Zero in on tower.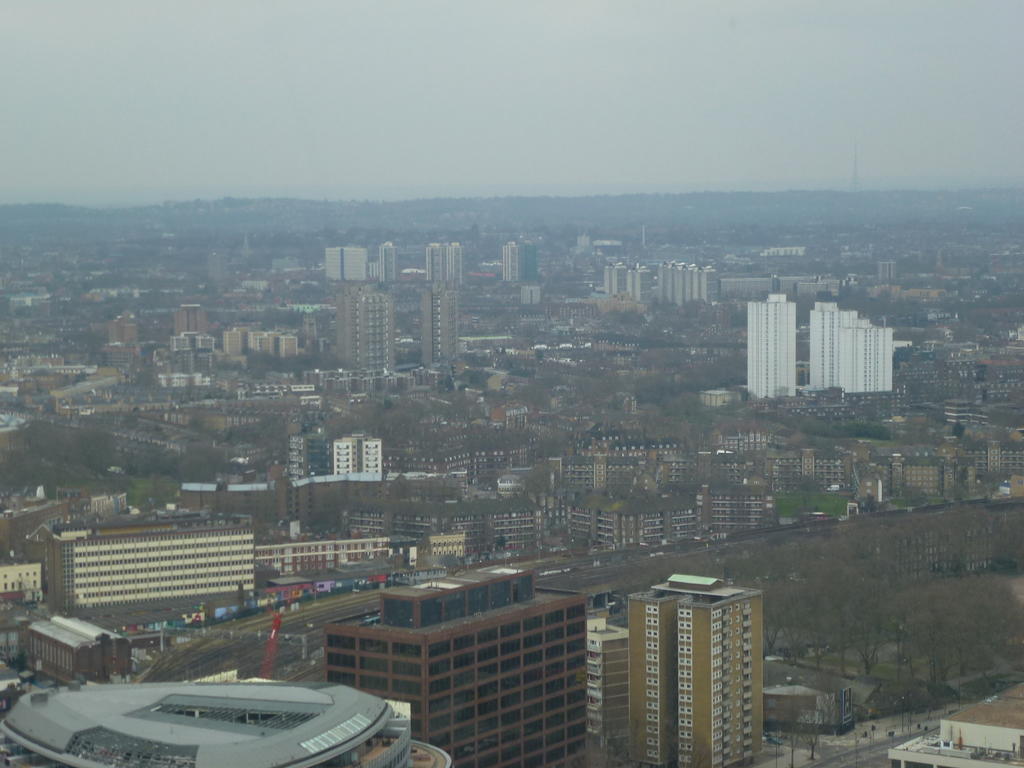
Zeroed in: 337,289,392,378.
